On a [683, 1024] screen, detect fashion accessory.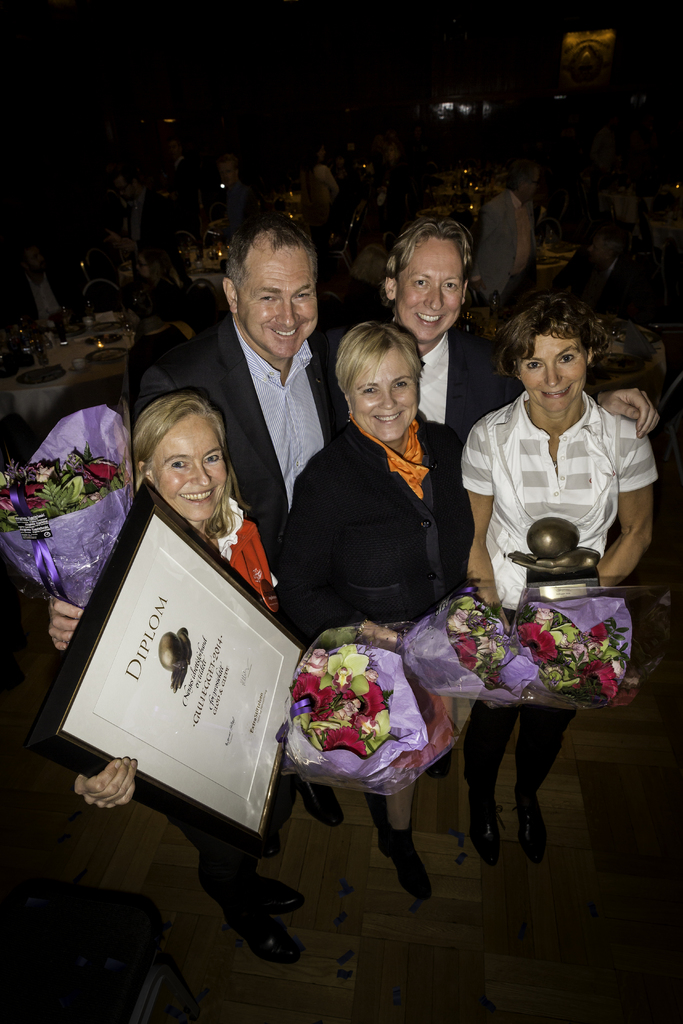
x1=509, y1=783, x2=545, y2=869.
